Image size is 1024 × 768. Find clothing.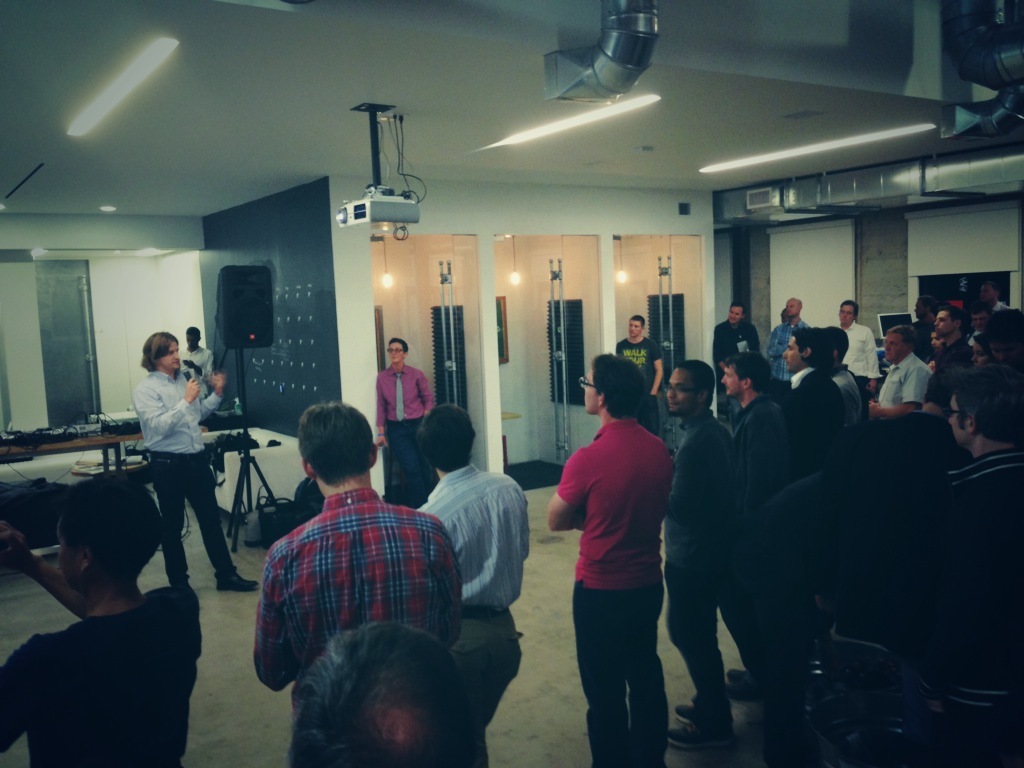
713,396,790,642.
